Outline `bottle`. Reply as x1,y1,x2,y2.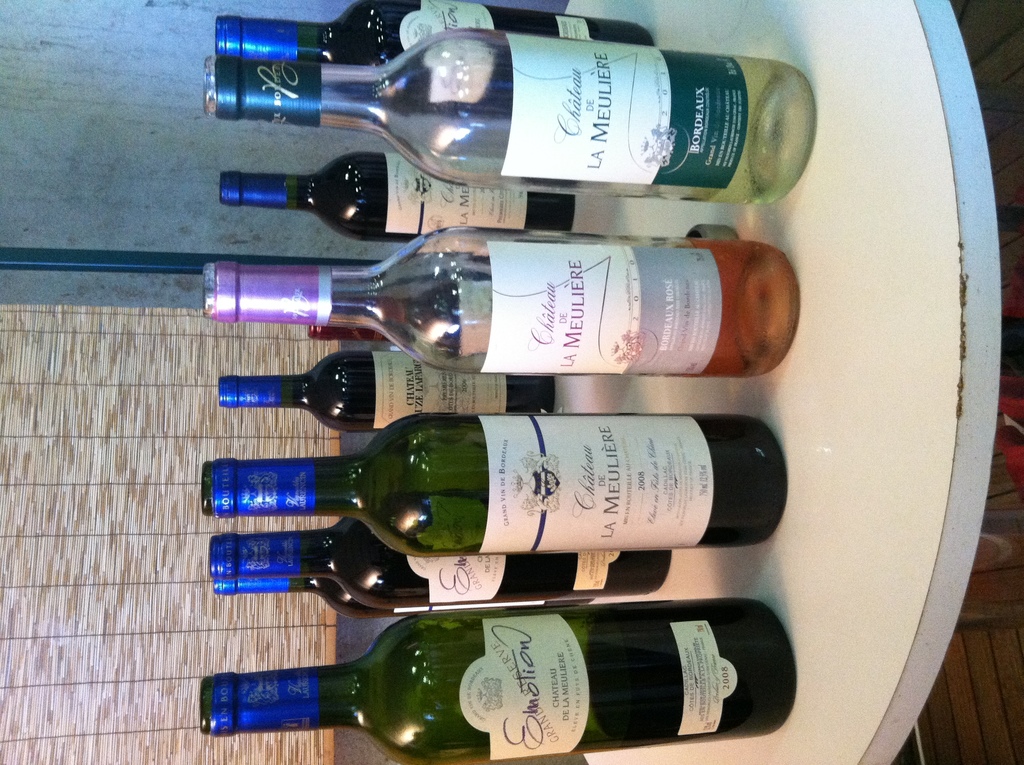
196,597,799,764.
